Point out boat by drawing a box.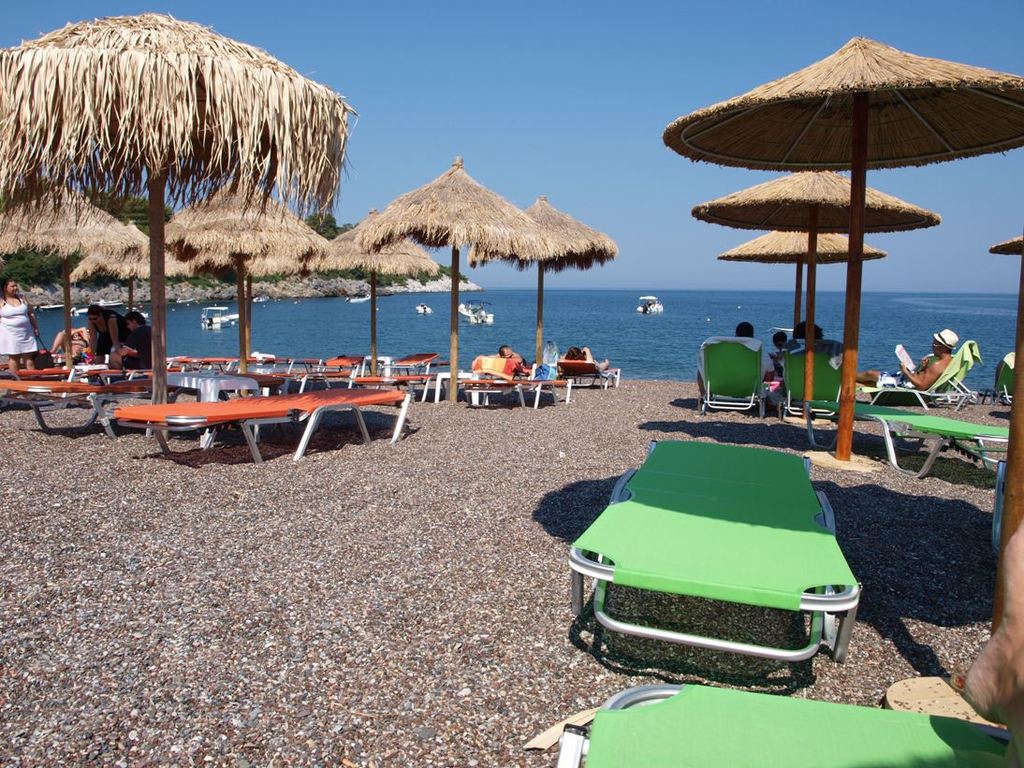
(x1=197, y1=304, x2=243, y2=332).
